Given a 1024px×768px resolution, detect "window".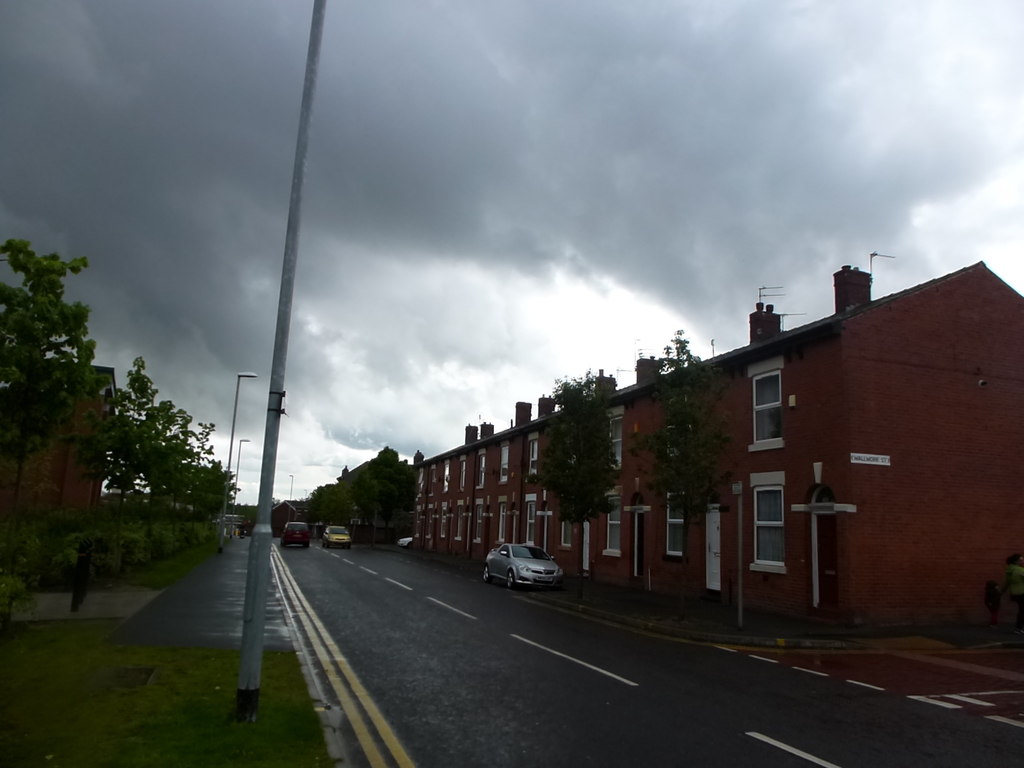
[left=732, top=522, right=758, bottom=529].
